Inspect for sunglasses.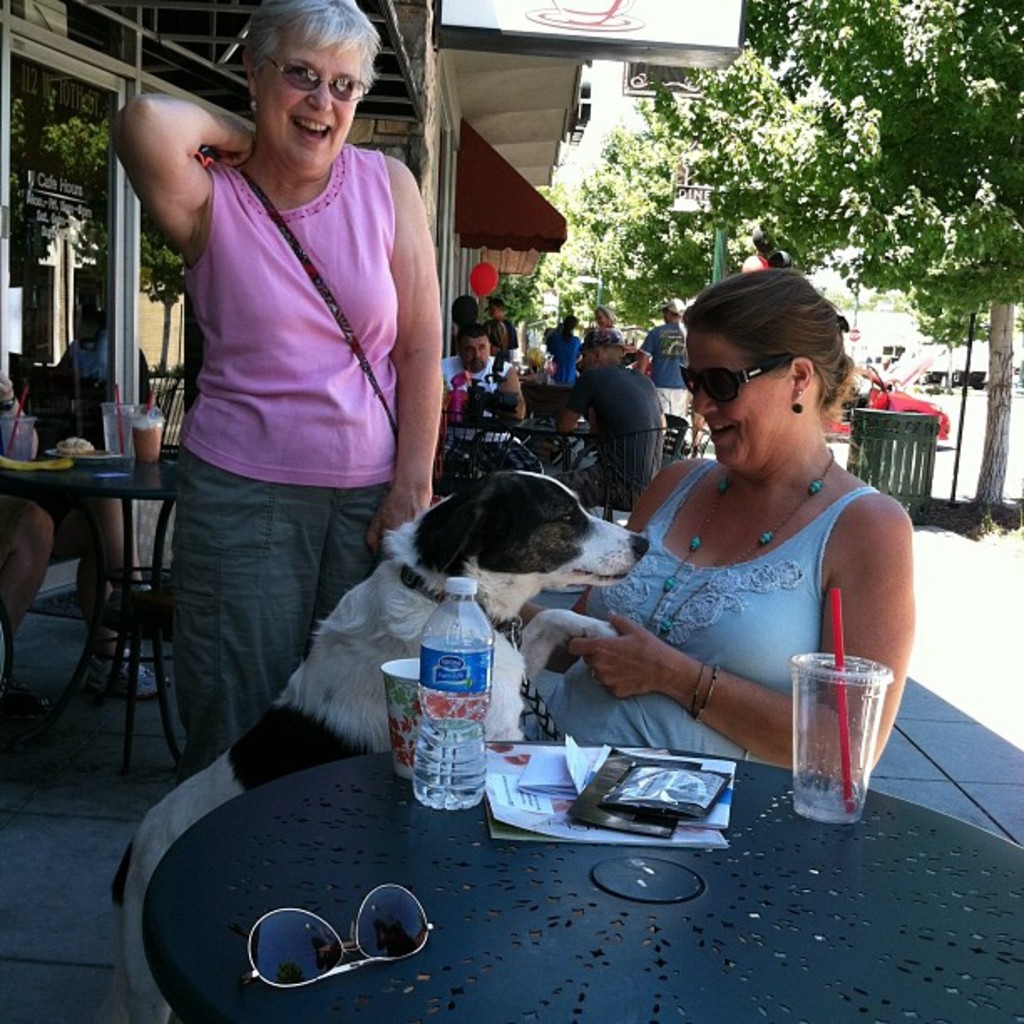
Inspection: [683,358,795,407].
